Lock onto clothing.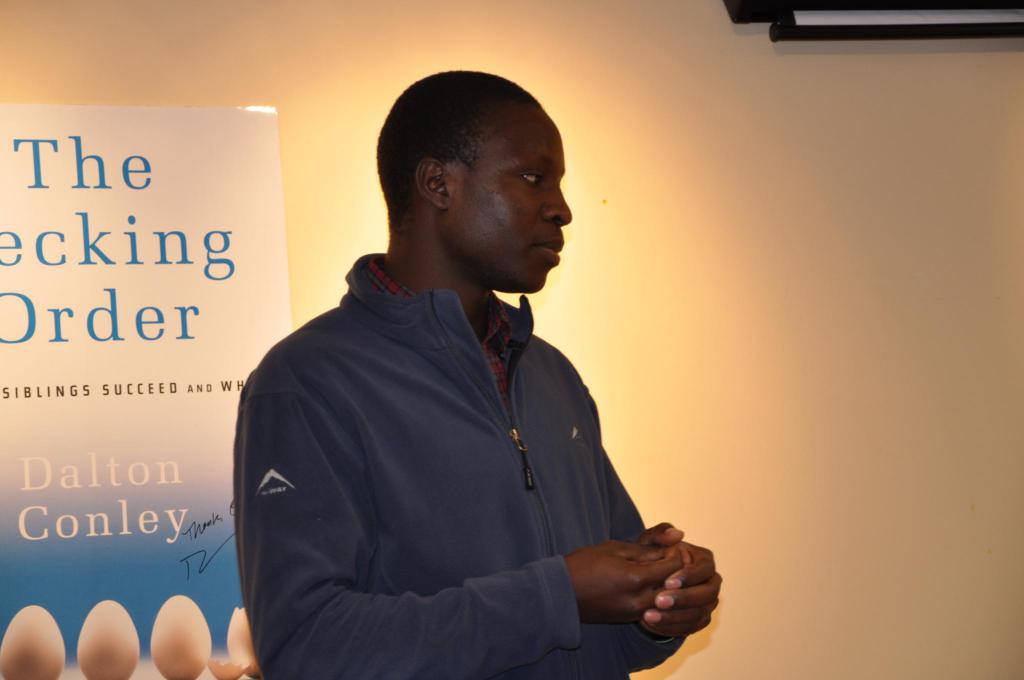
Locked: l=218, t=250, r=691, b=679.
